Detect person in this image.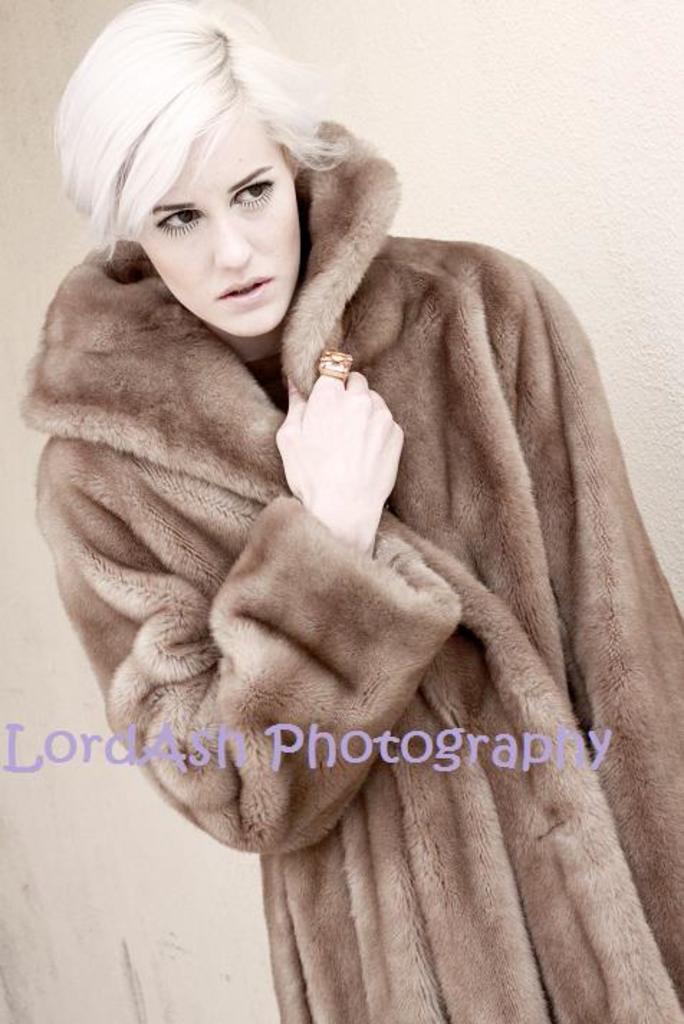
Detection: box(19, 0, 683, 1023).
